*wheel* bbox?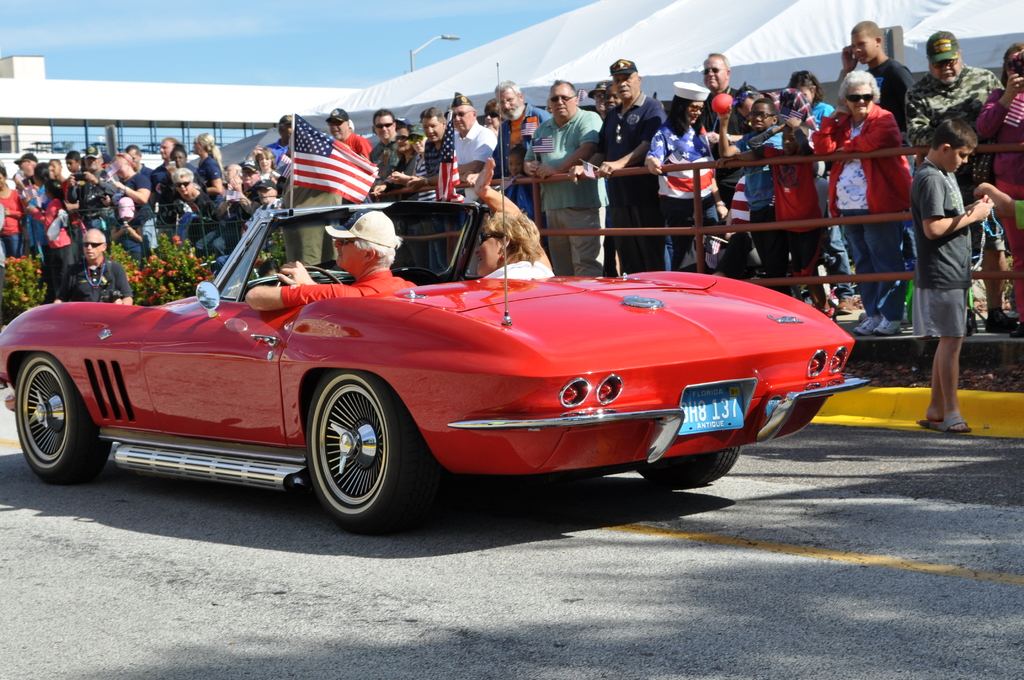
box=[275, 266, 341, 288]
